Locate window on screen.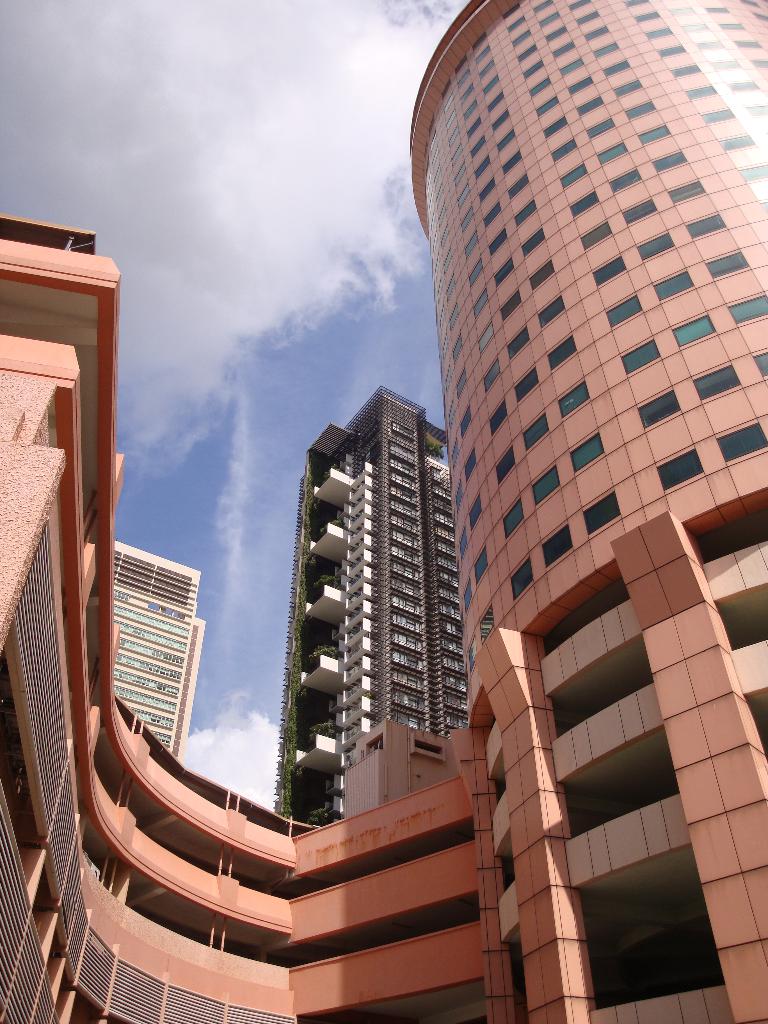
On screen at region(570, 194, 594, 211).
